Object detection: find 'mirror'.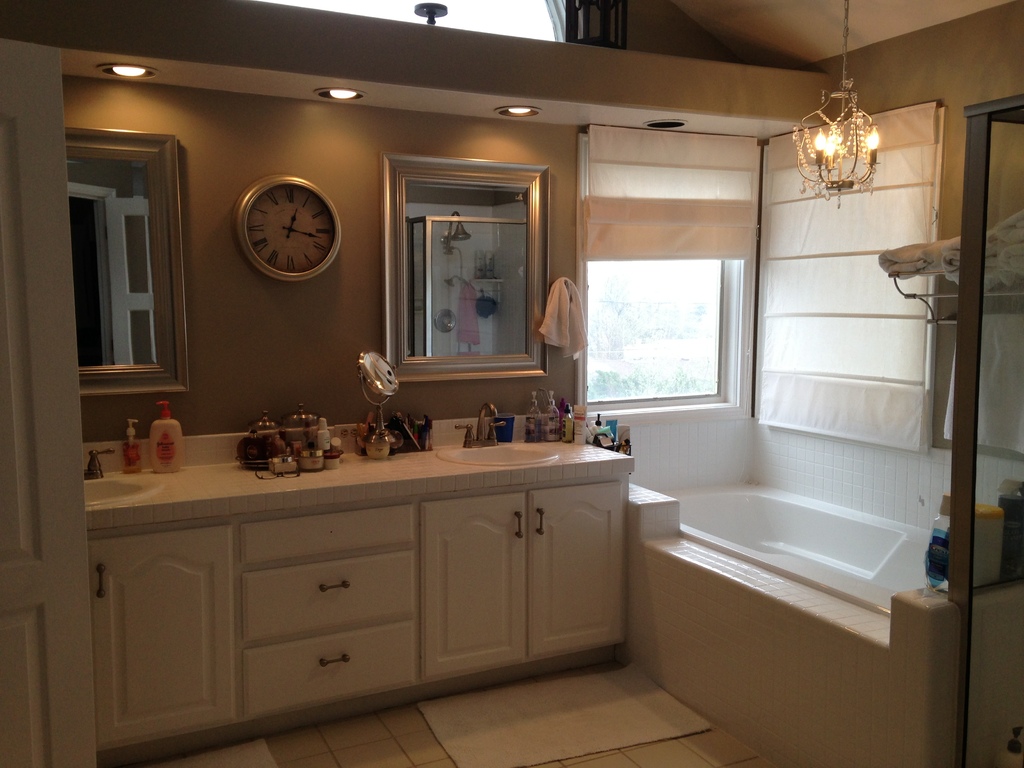
[left=68, top=162, right=156, bottom=367].
